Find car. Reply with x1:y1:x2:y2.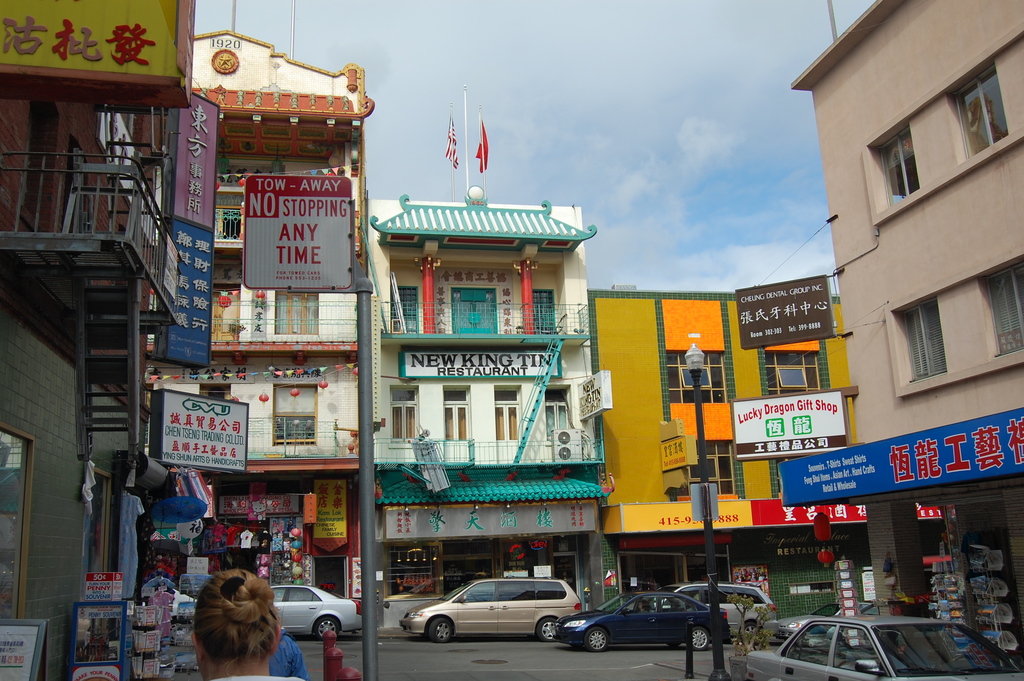
553:589:731:652.
